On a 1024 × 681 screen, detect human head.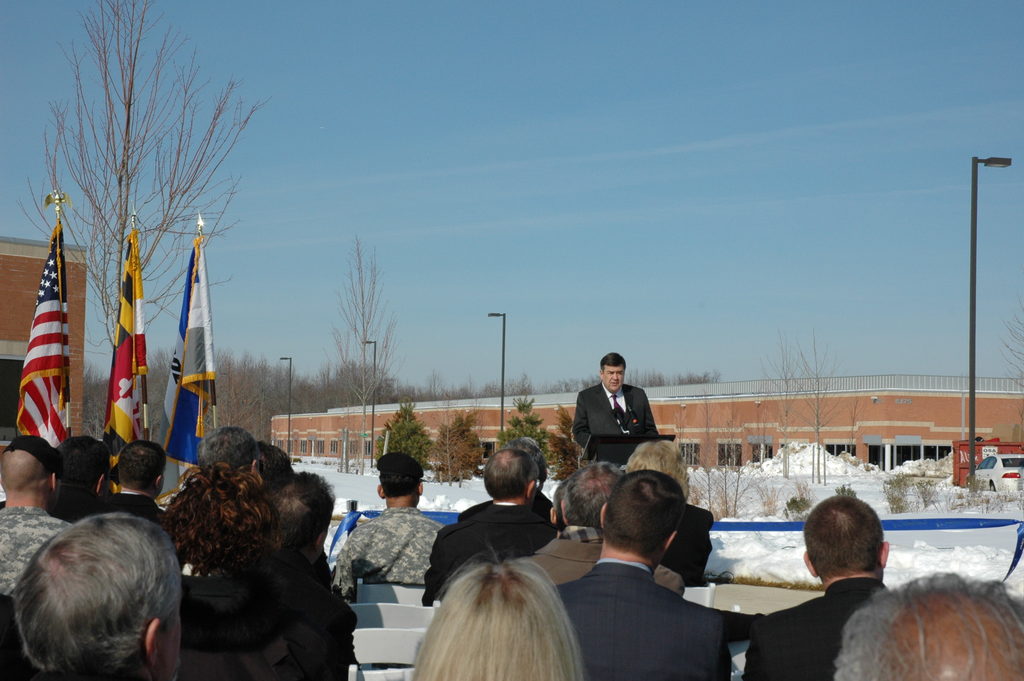
bbox(496, 438, 546, 491).
